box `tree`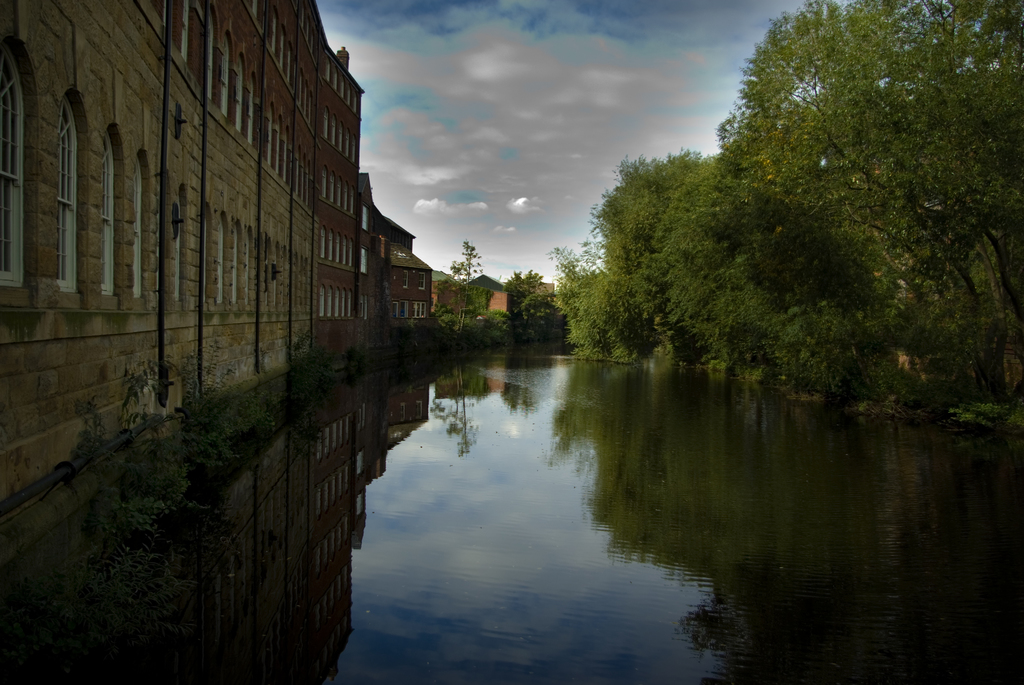
{"left": 631, "top": 149, "right": 950, "bottom": 409}
